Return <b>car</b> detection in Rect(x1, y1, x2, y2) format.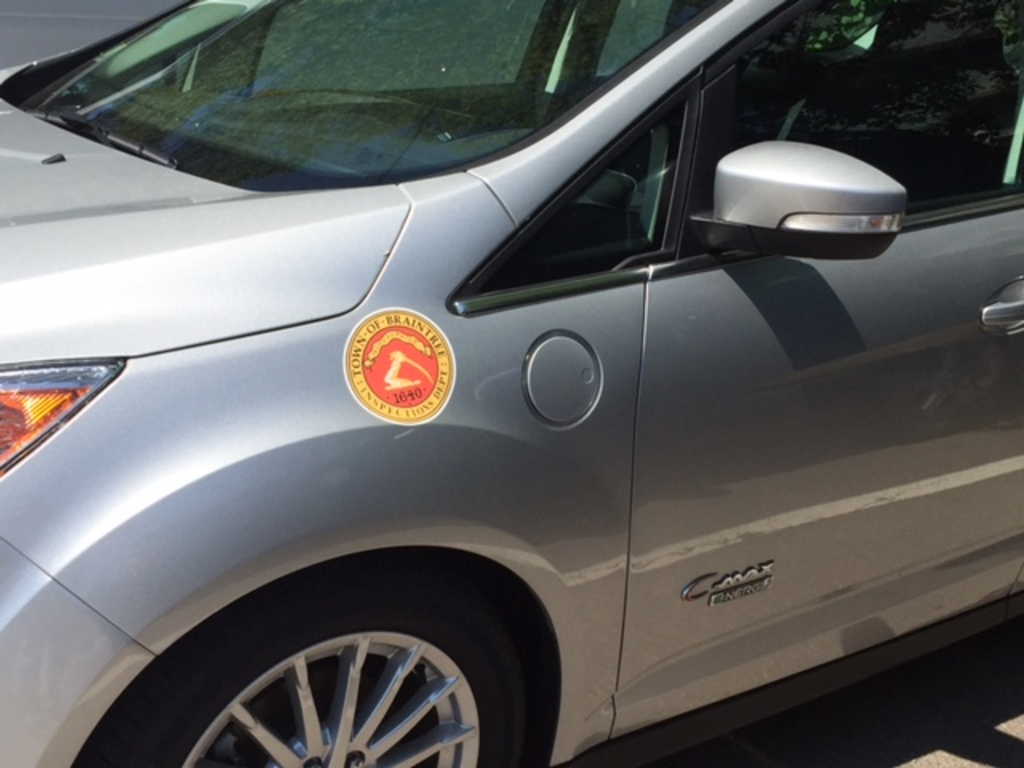
Rect(0, 35, 1023, 766).
